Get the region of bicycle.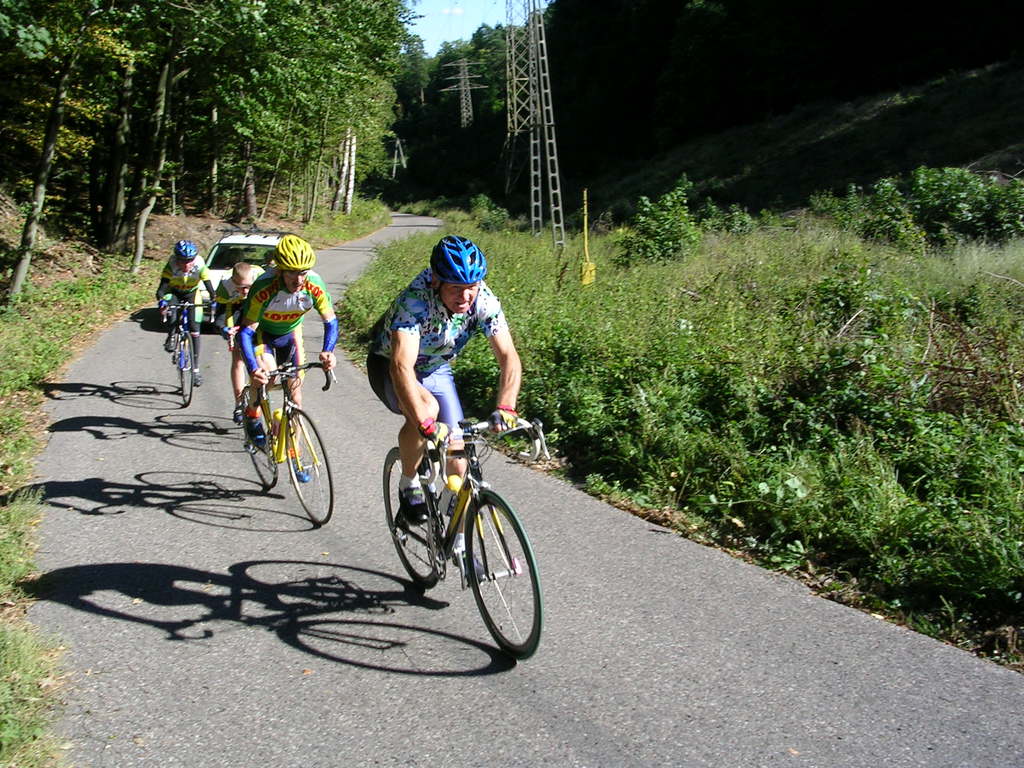
[227, 321, 250, 406].
